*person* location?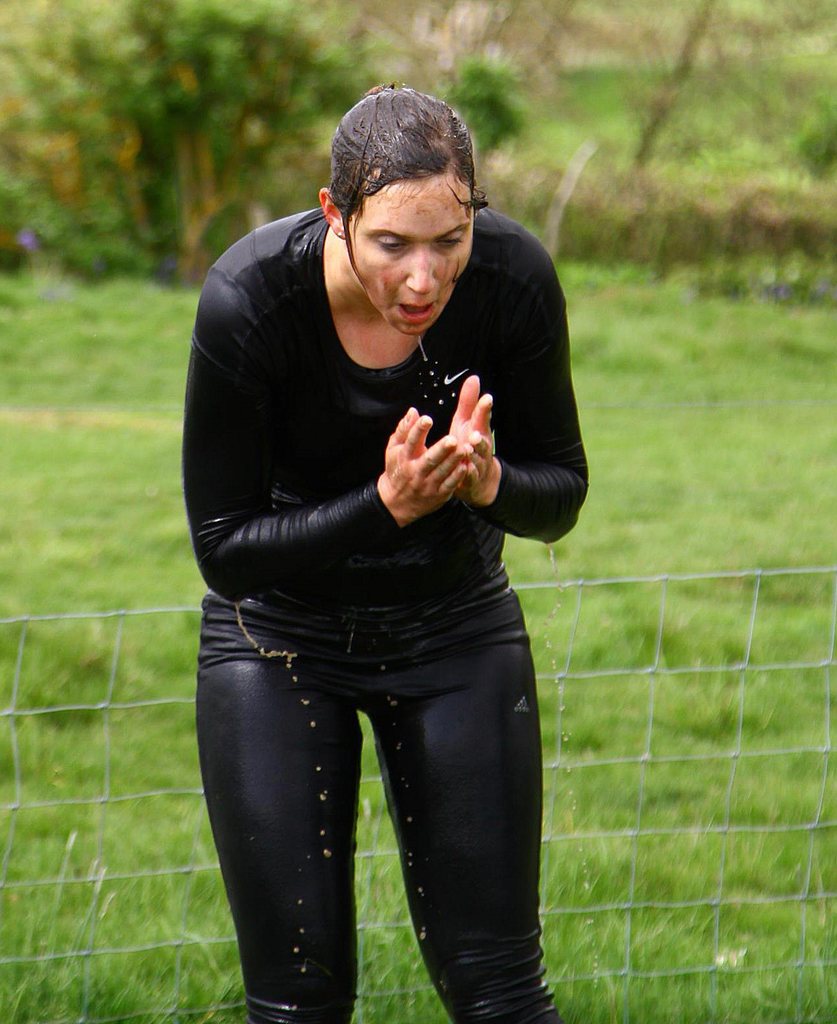
[x1=198, y1=82, x2=606, y2=1023]
